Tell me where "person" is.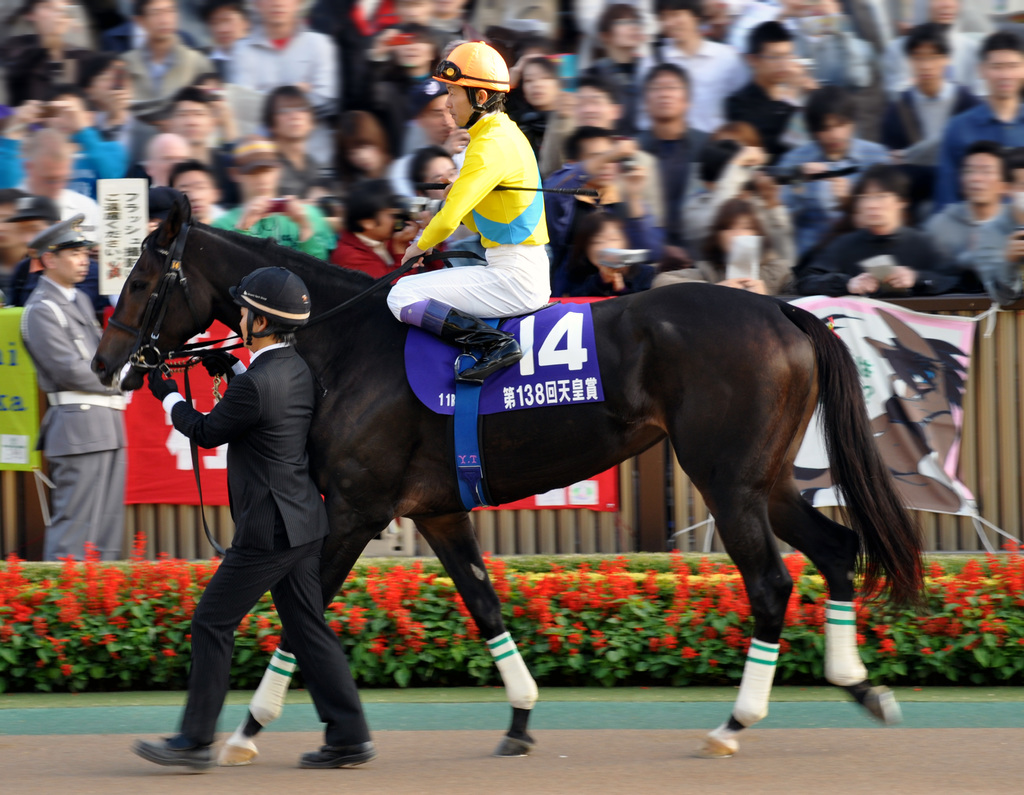
"person" is at <region>125, 262, 372, 772</region>.
